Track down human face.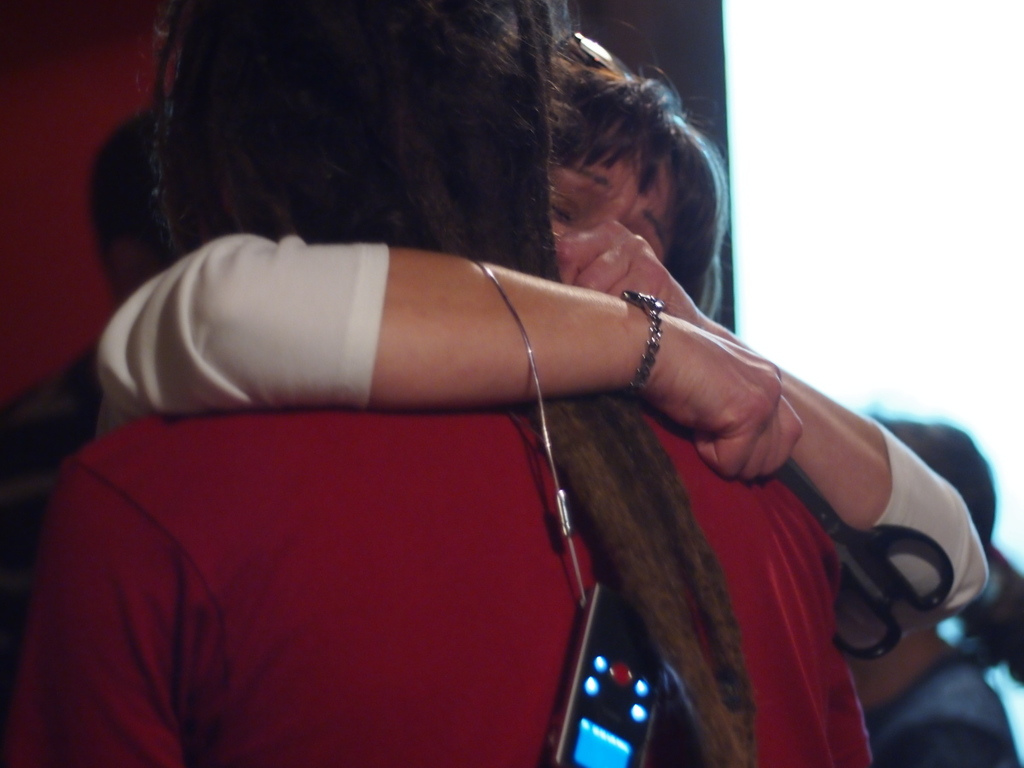
Tracked to (548, 115, 673, 262).
